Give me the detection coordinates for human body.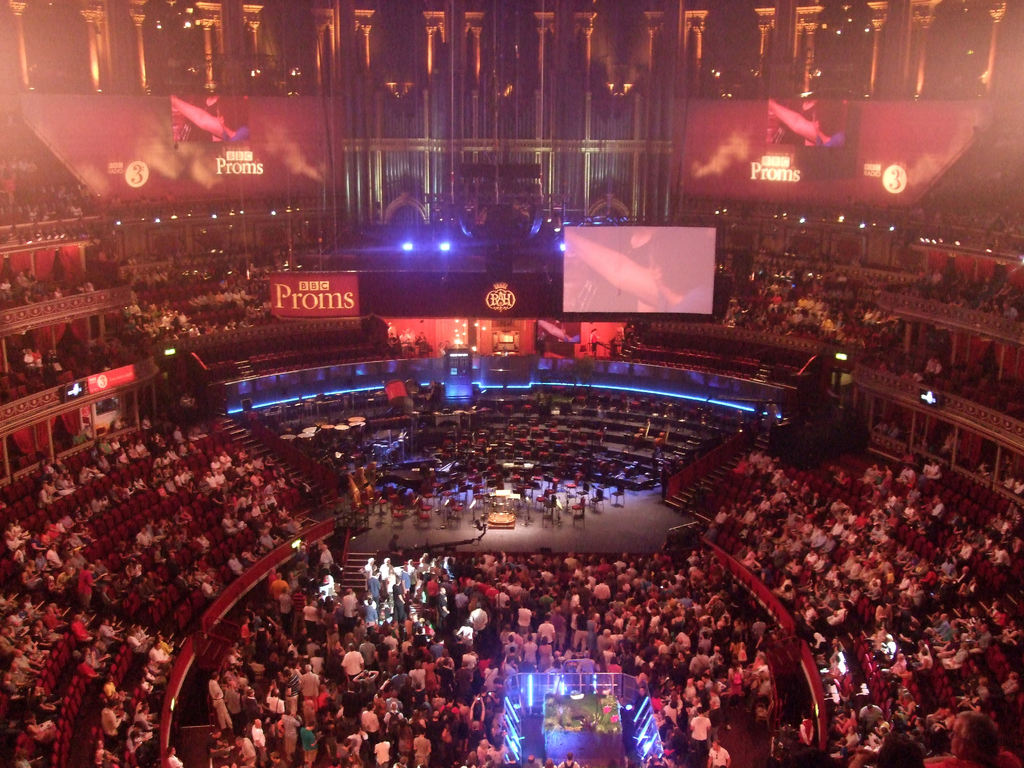
696, 626, 713, 651.
